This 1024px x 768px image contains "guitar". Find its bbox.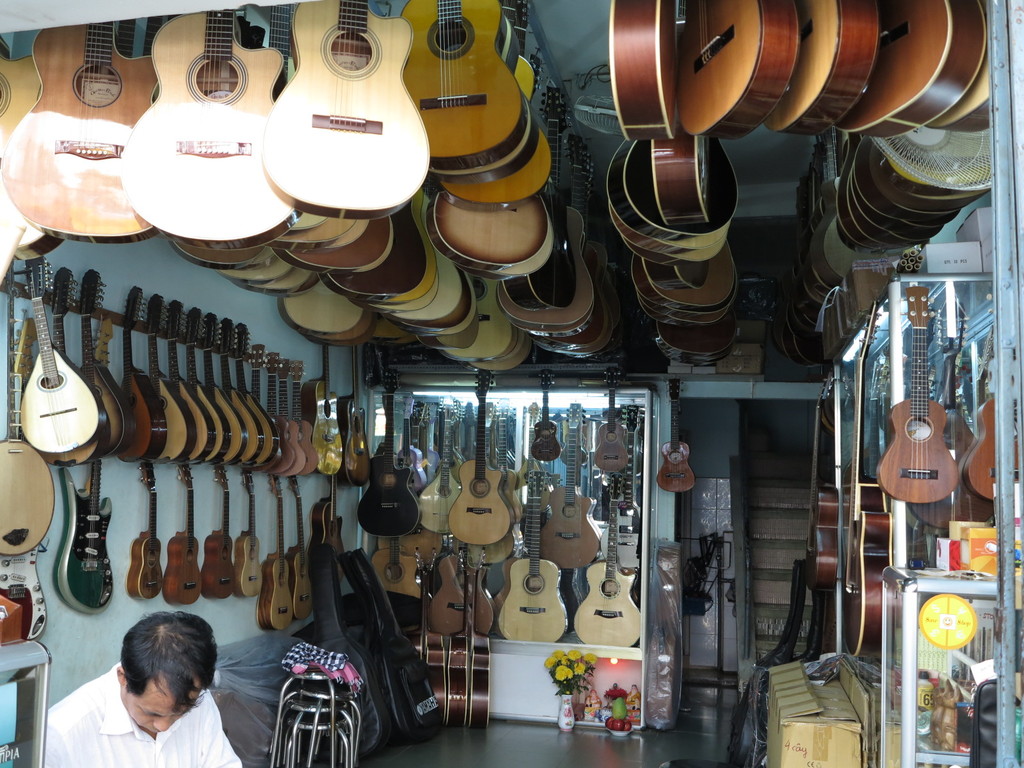
bbox(808, 372, 859, 584).
